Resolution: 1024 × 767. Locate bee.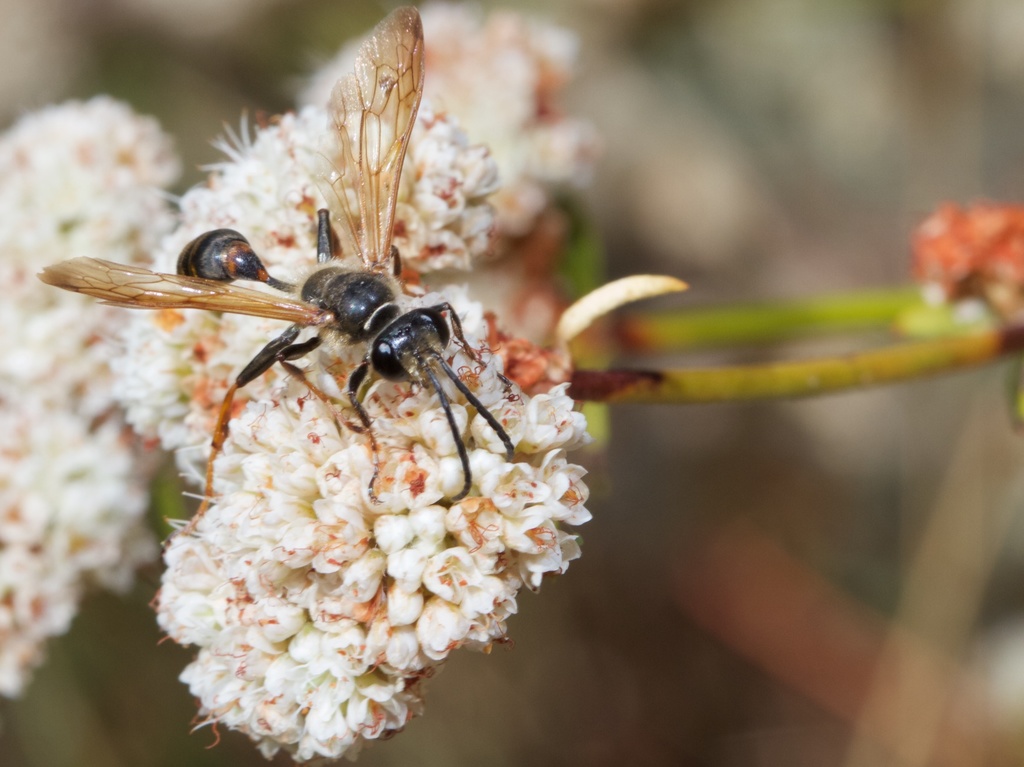
x1=50 y1=58 x2=556 y2=485.
